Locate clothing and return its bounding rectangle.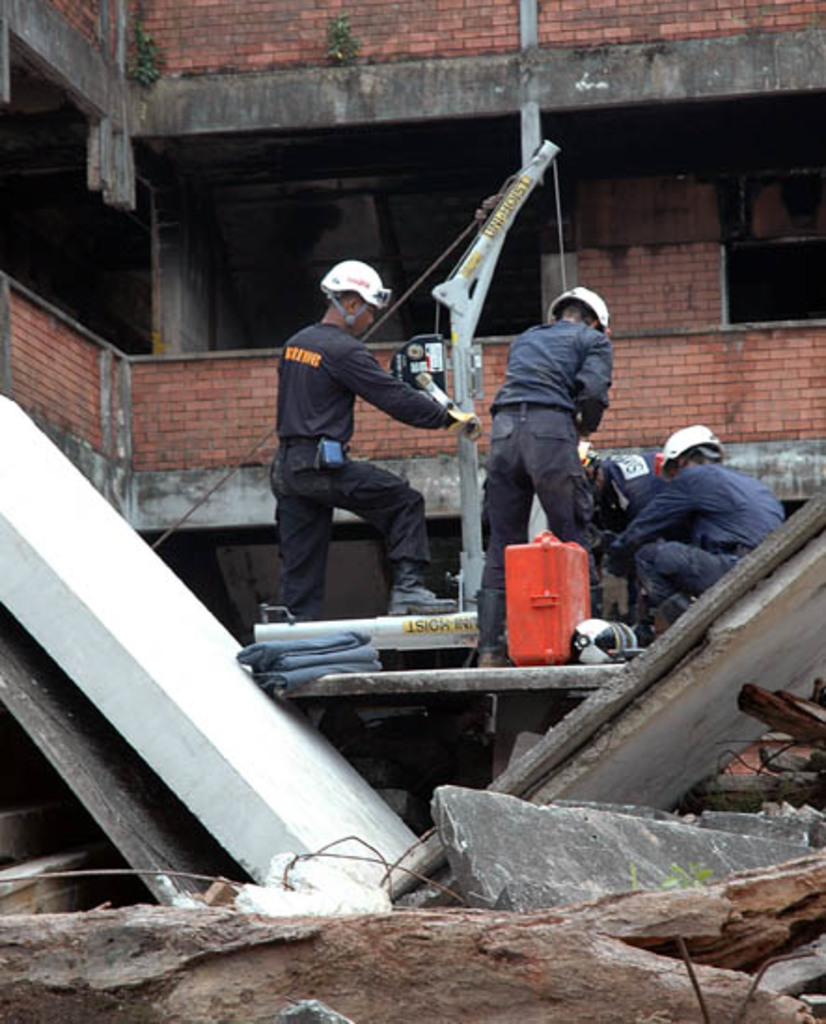
box(585, 446, 662, 524).
